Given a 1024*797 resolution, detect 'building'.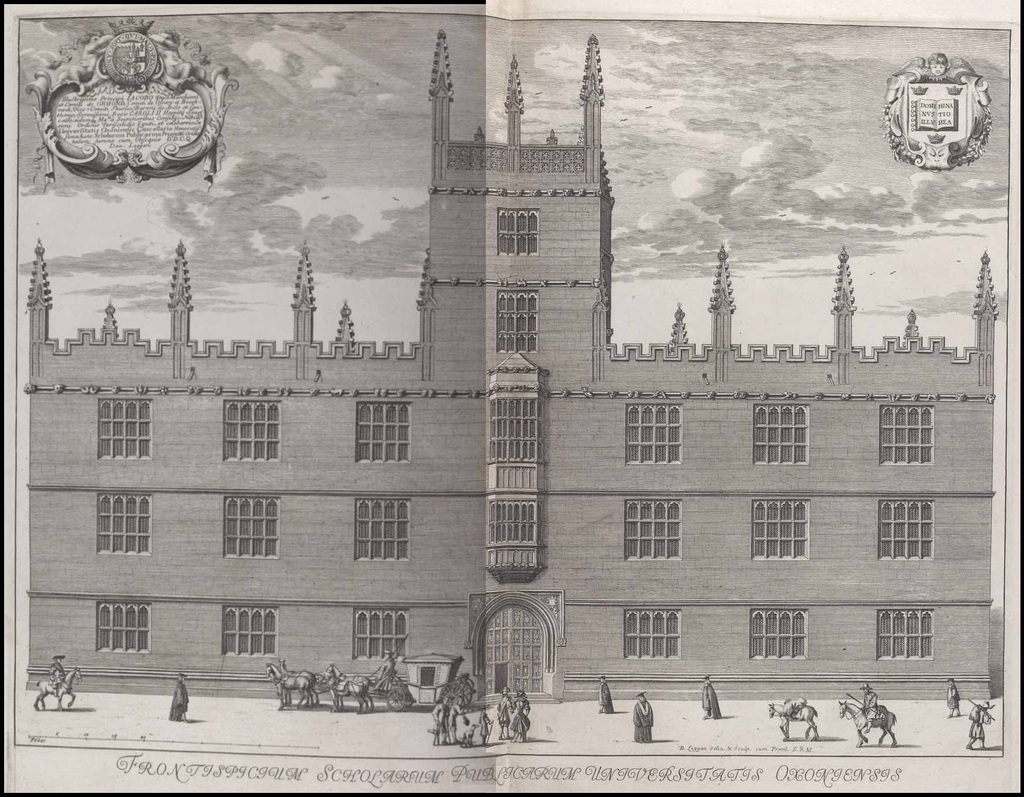
locate(21, 31, 1000, 702).
